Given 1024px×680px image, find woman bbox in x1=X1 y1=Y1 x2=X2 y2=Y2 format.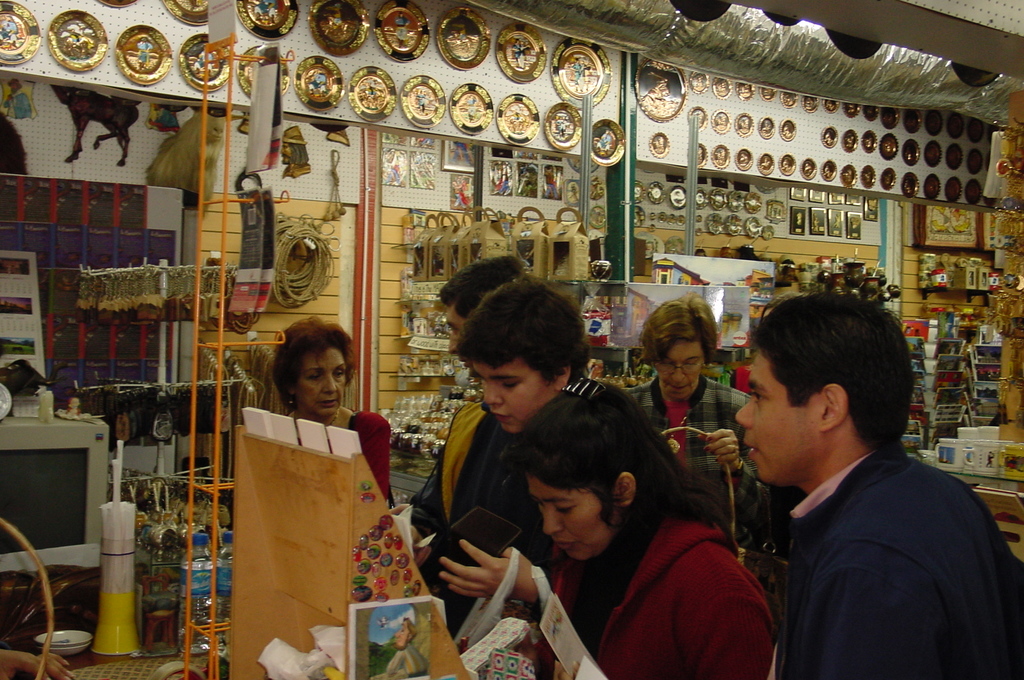
x1=481 y1=378 x2=778 y2=670.
